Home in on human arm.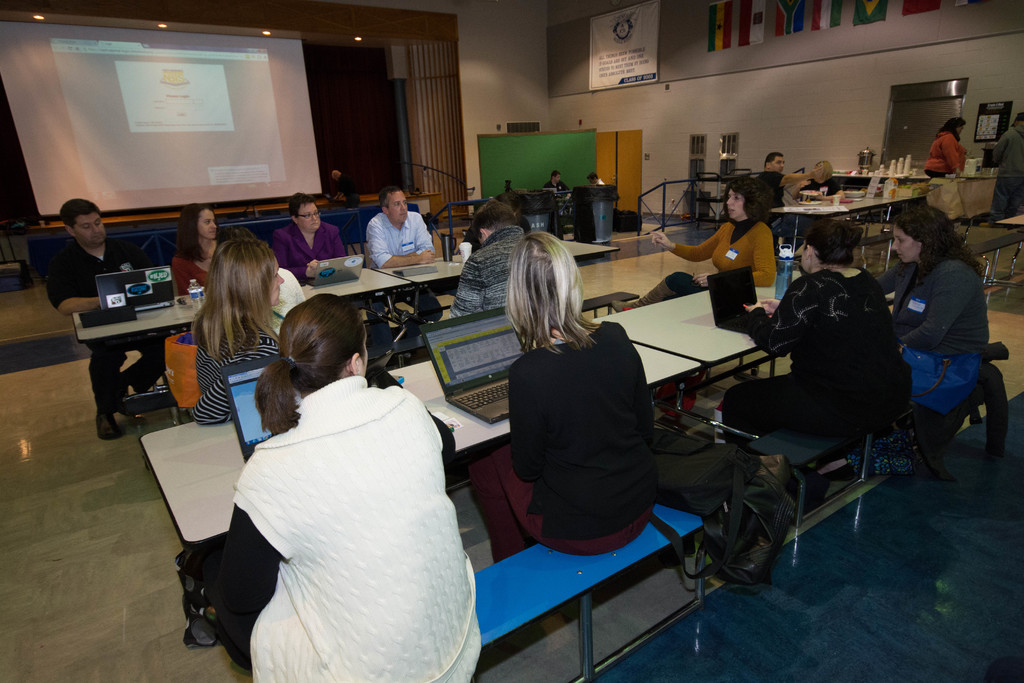
Homed in at <region>394, 210, 436, 262</region>.
